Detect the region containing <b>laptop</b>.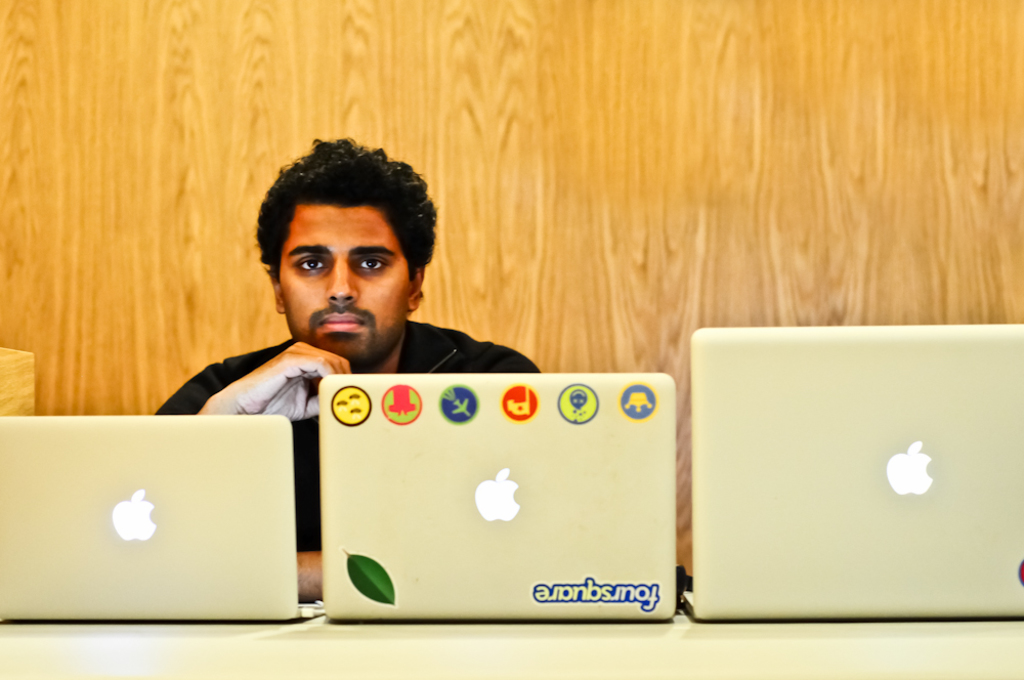
crop(0, 419, 329, 620).
